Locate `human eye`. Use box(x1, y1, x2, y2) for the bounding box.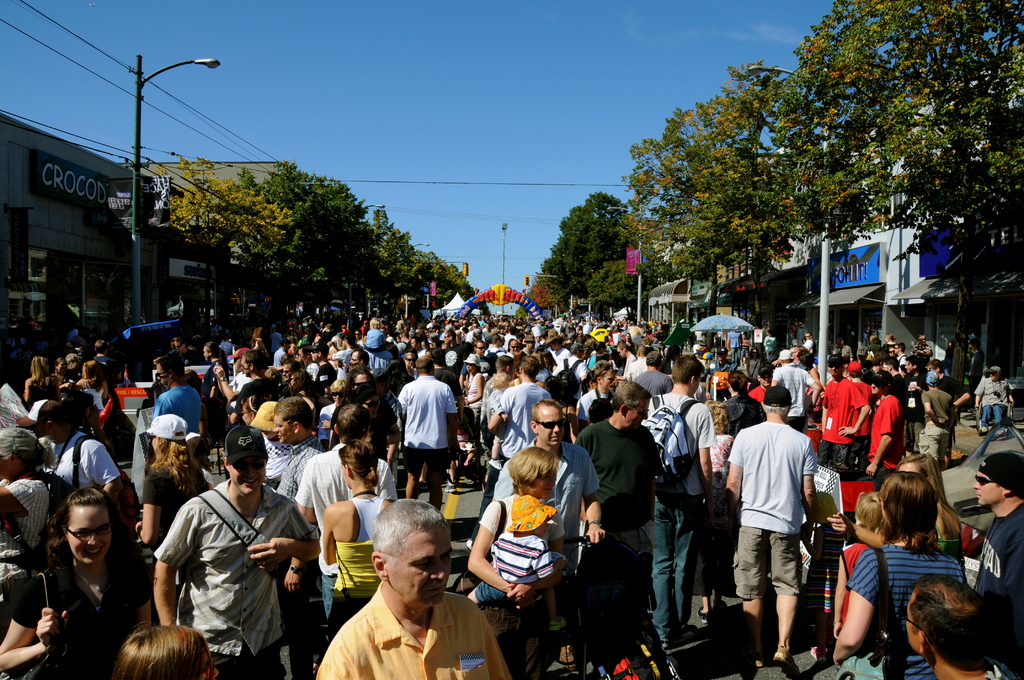
box(416, 560, 433, 569).
